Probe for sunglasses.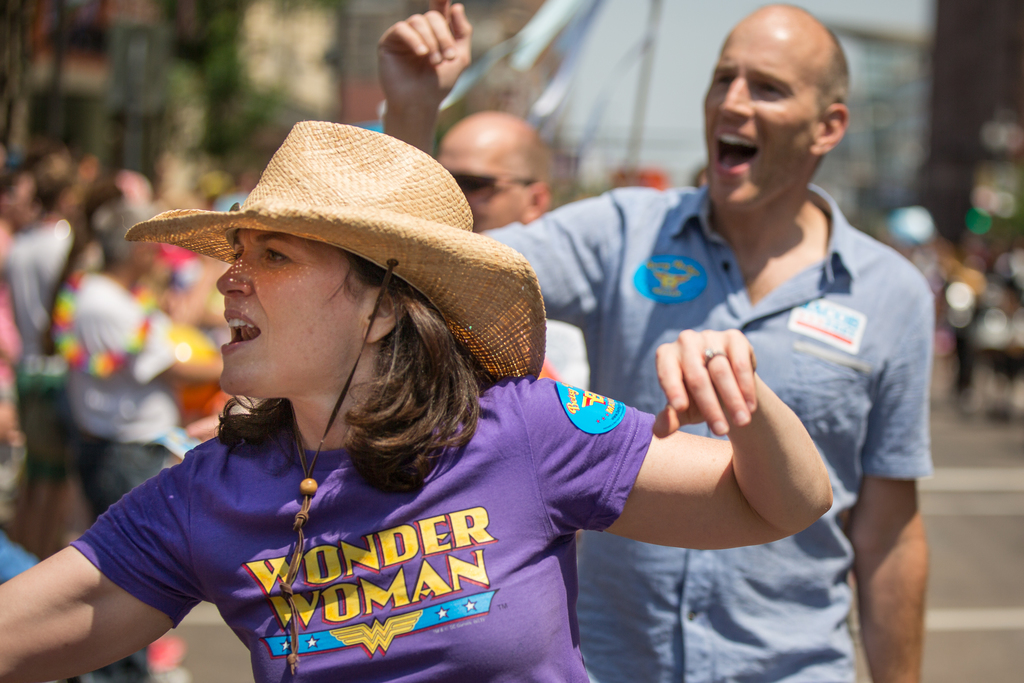
Probe result: locate(454, 170, 534, 193).
